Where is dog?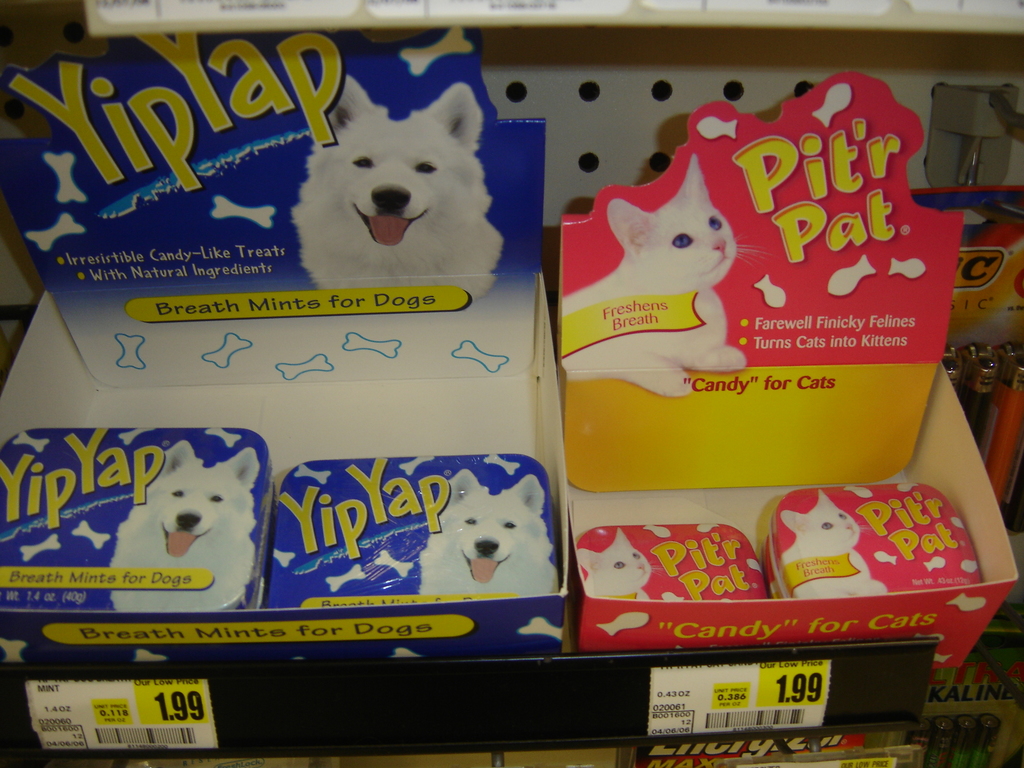
crop(289, 77, 504, 294).
